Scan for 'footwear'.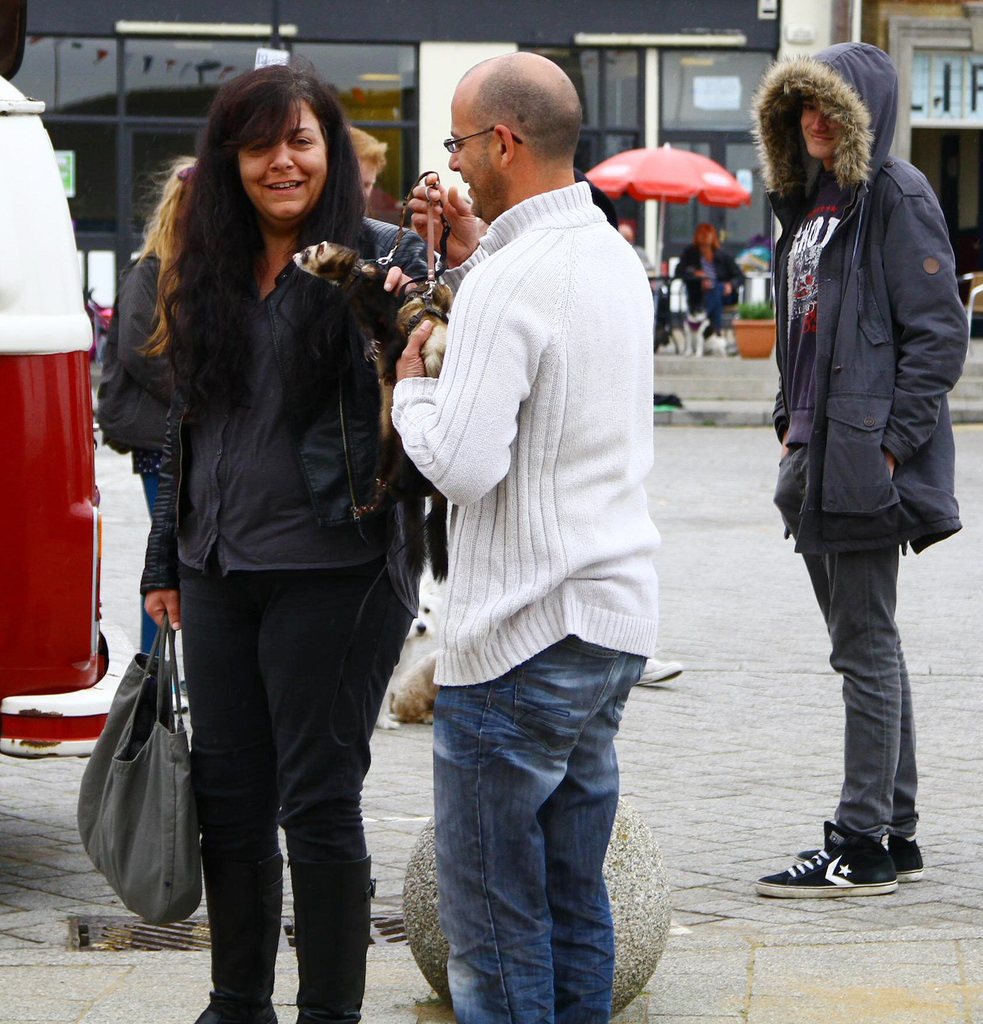
Scan result: [x1=886, y1=831, x2=929, y2=884].
